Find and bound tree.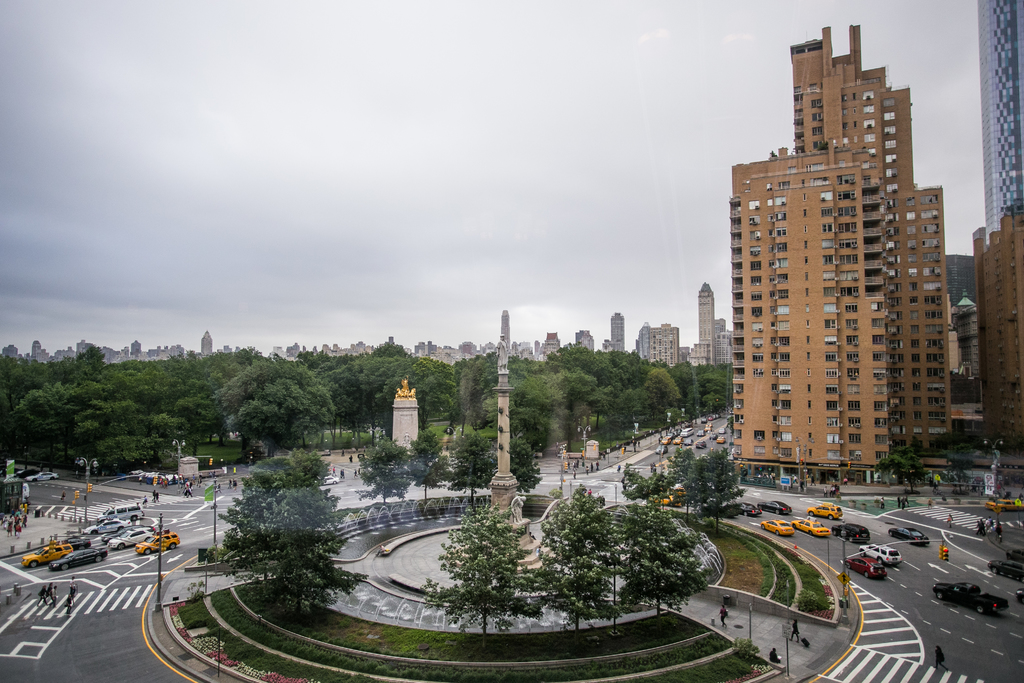
Bound: {"left": 909, "top": 434, "right": 922, "bottom": 454}.
